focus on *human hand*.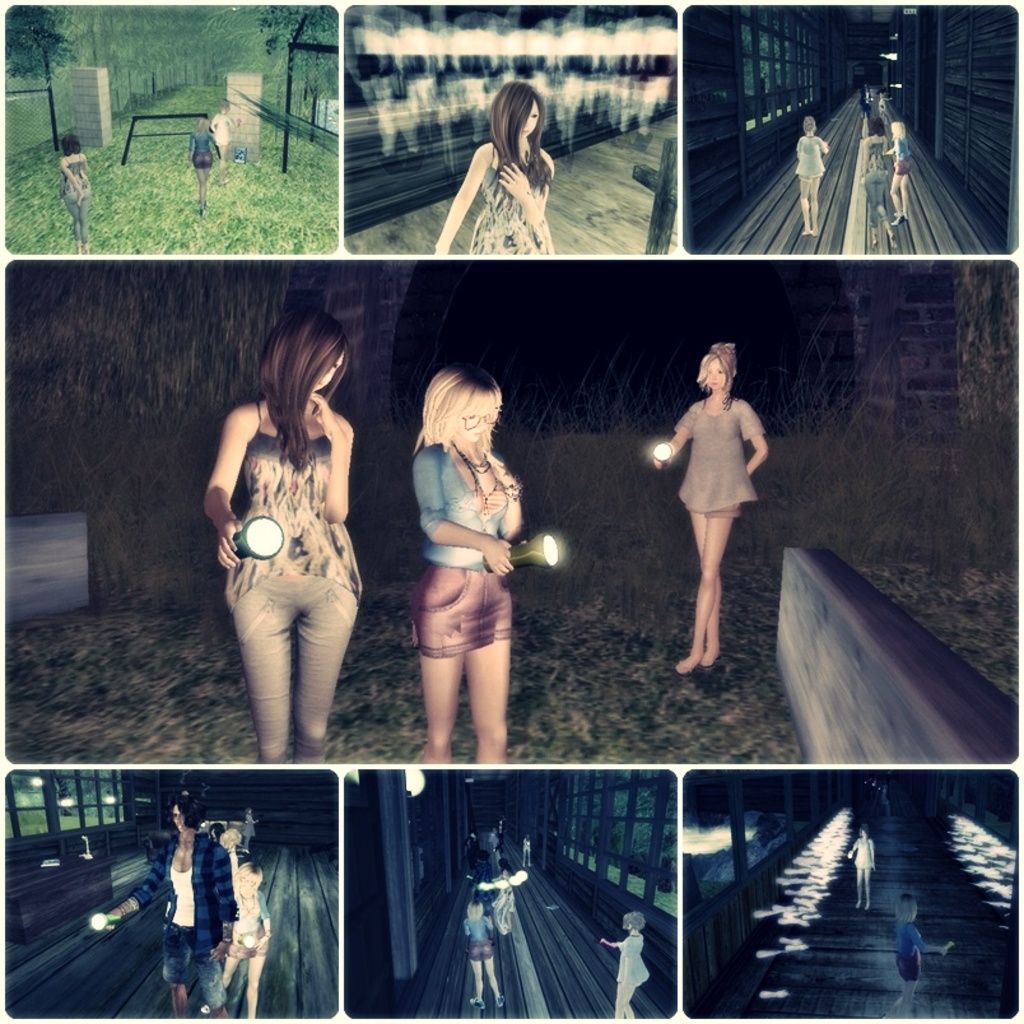
Focused at box(213, 155, 224, 171).
